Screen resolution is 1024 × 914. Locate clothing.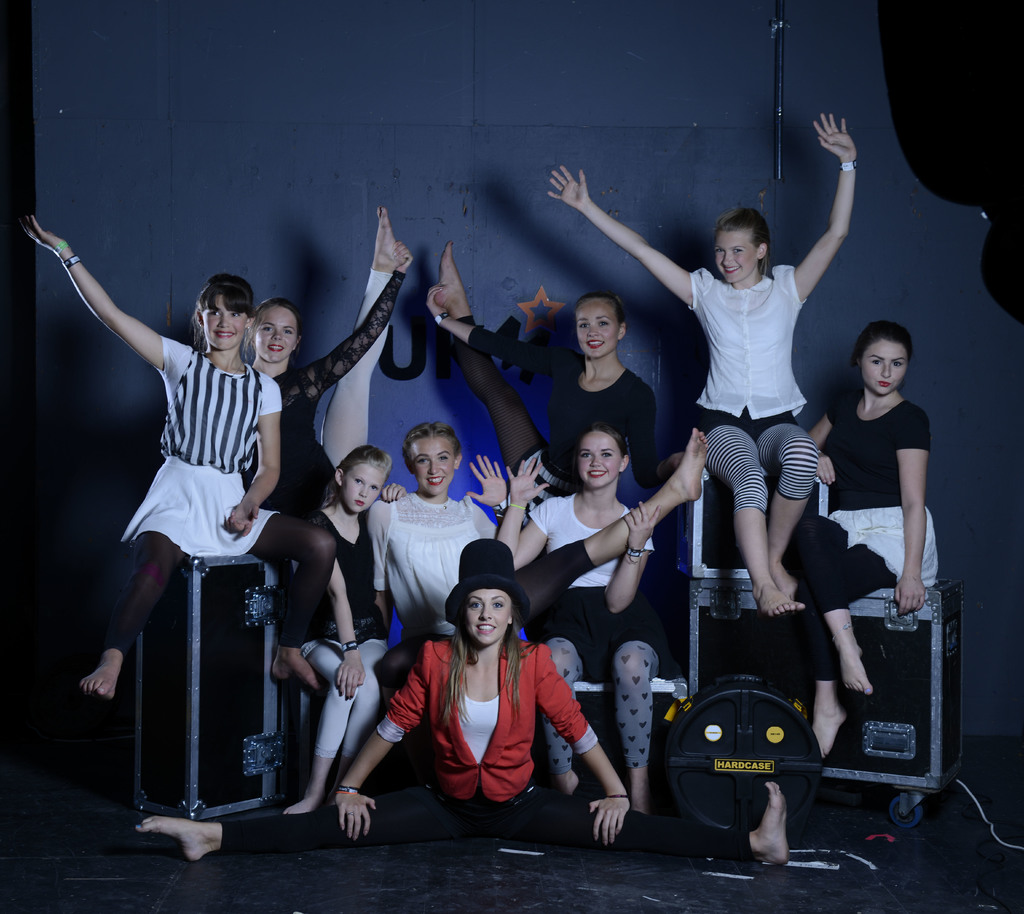
select_region(779, 388, 946, 690).
